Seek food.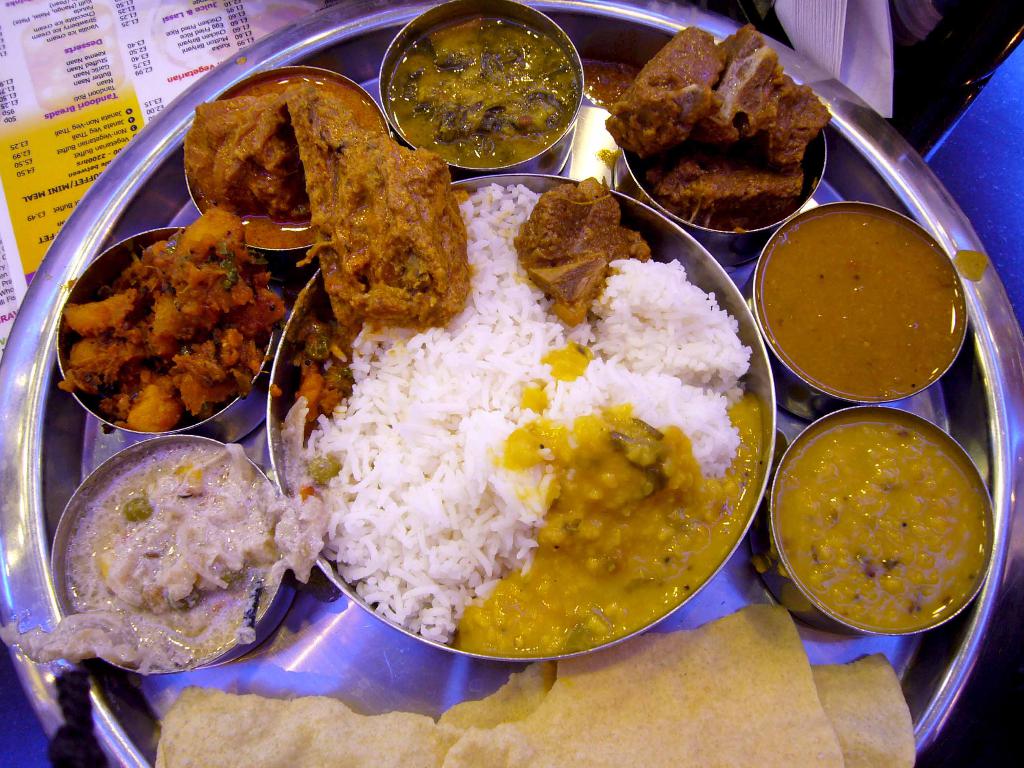
266 165 767 657.
